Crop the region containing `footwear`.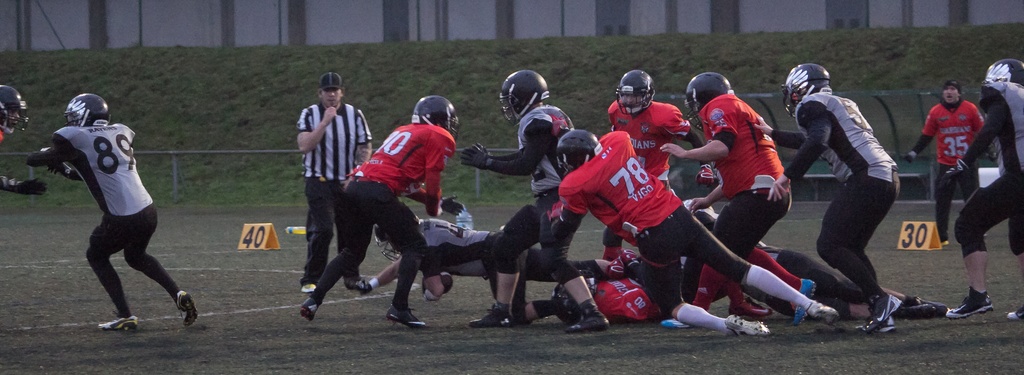
Crop region: region(468, 303, 518, 326).
